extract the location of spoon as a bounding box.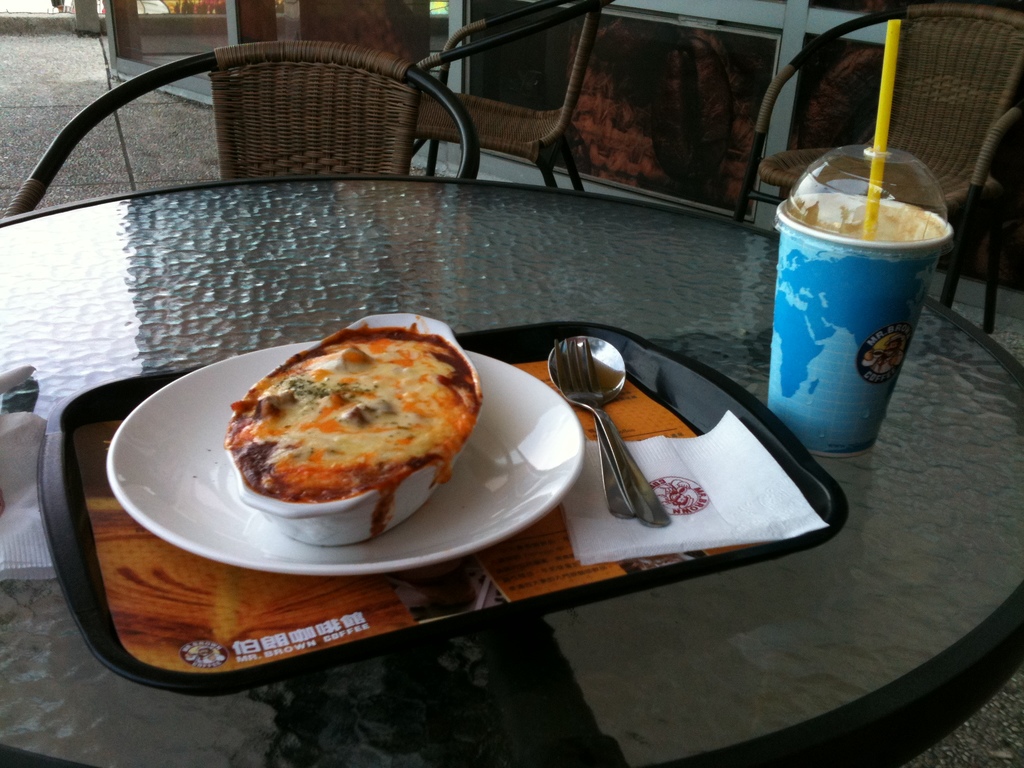
548 336 636 517.
